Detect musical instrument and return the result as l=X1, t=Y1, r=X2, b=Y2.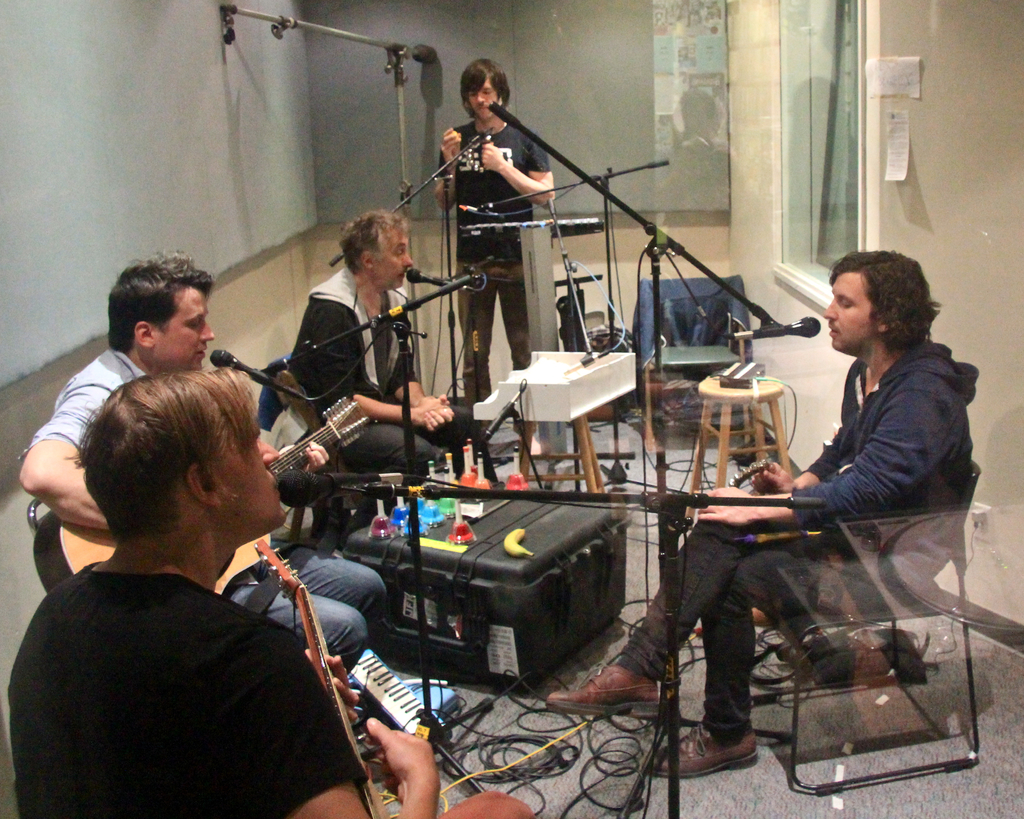
l=466, t=342, r=639, b=438.
